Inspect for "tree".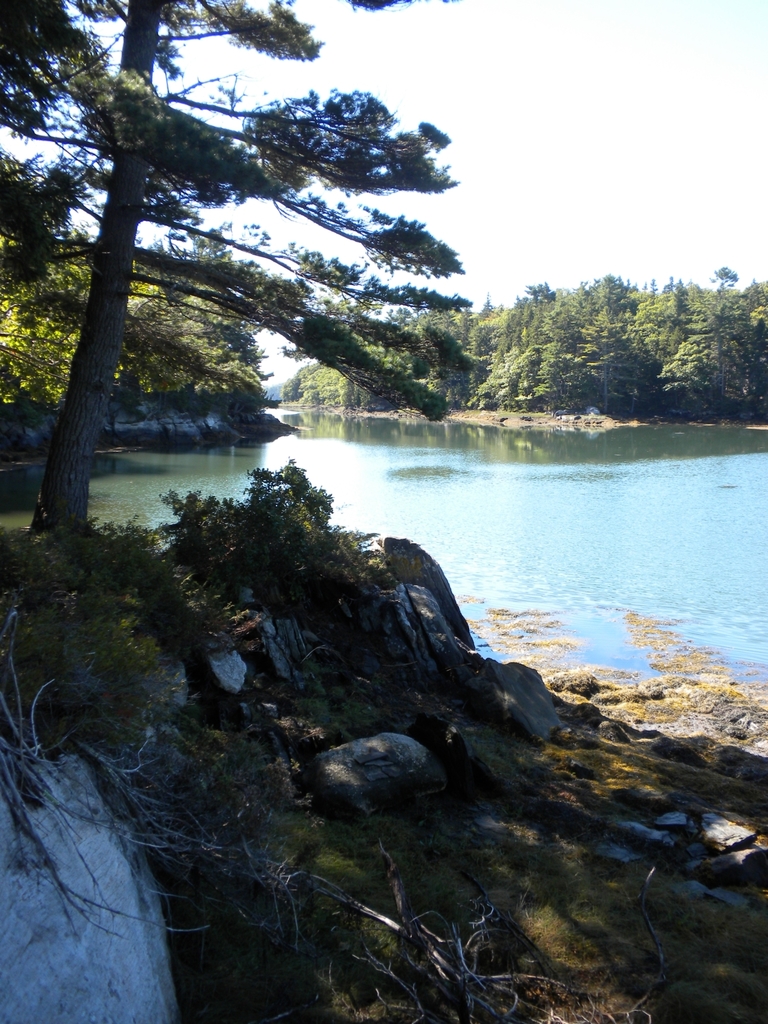
Inspection: crop(573, 268, 636, 355).
